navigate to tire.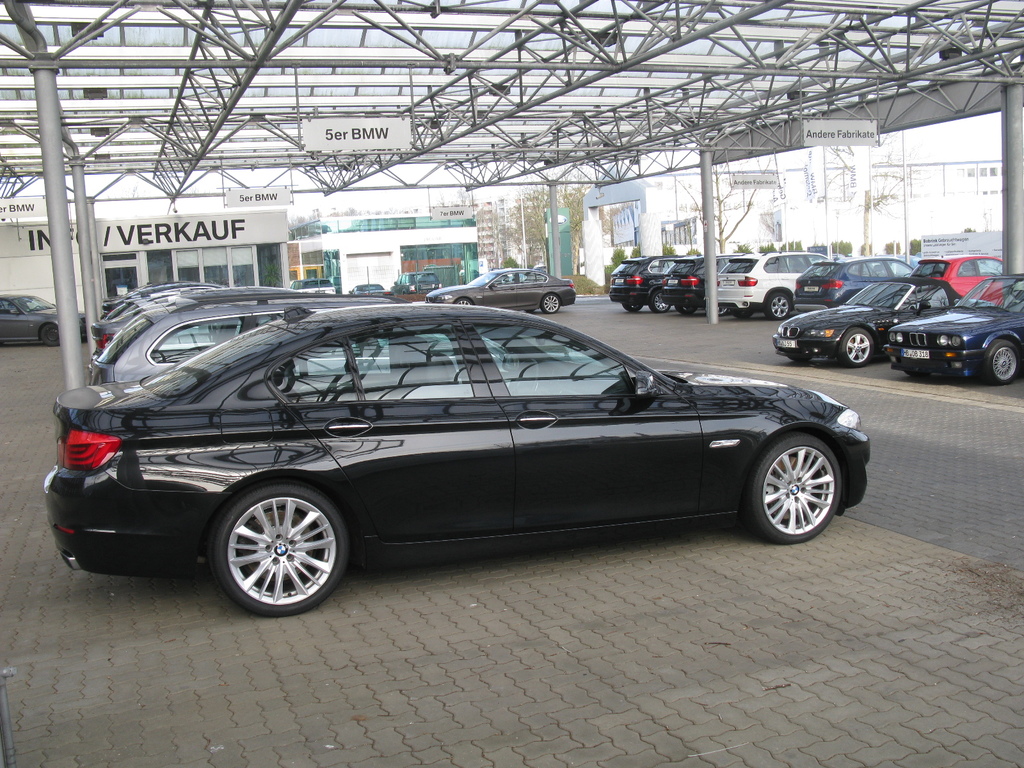
Navigation target: [717, 307, 728, 316].
